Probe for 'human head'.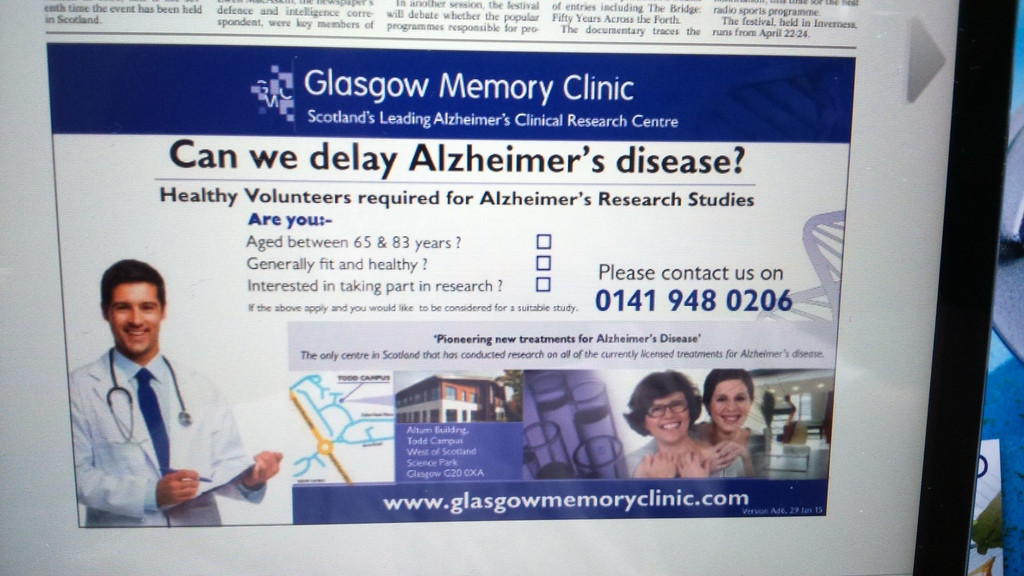
Probe result: bbox=[632, 377, 711, 448].
